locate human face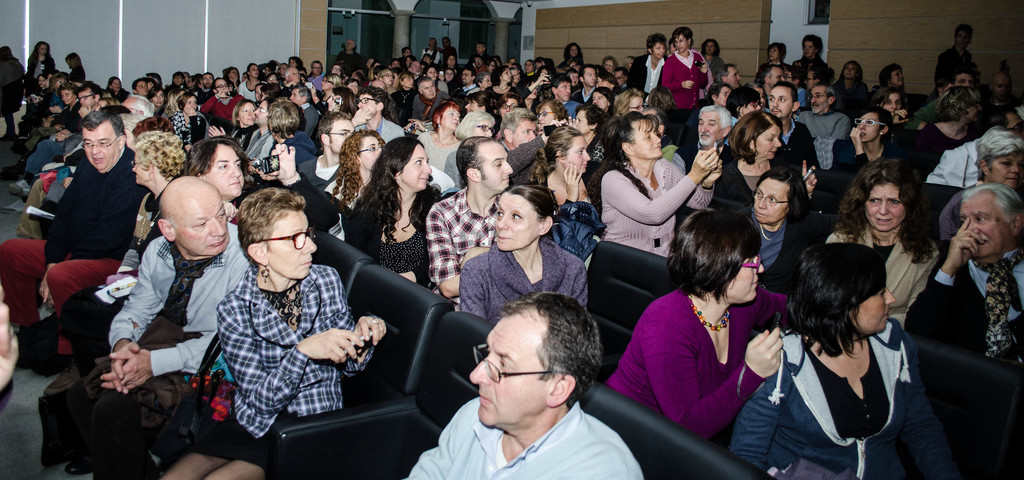
721, 254, 764, 300
